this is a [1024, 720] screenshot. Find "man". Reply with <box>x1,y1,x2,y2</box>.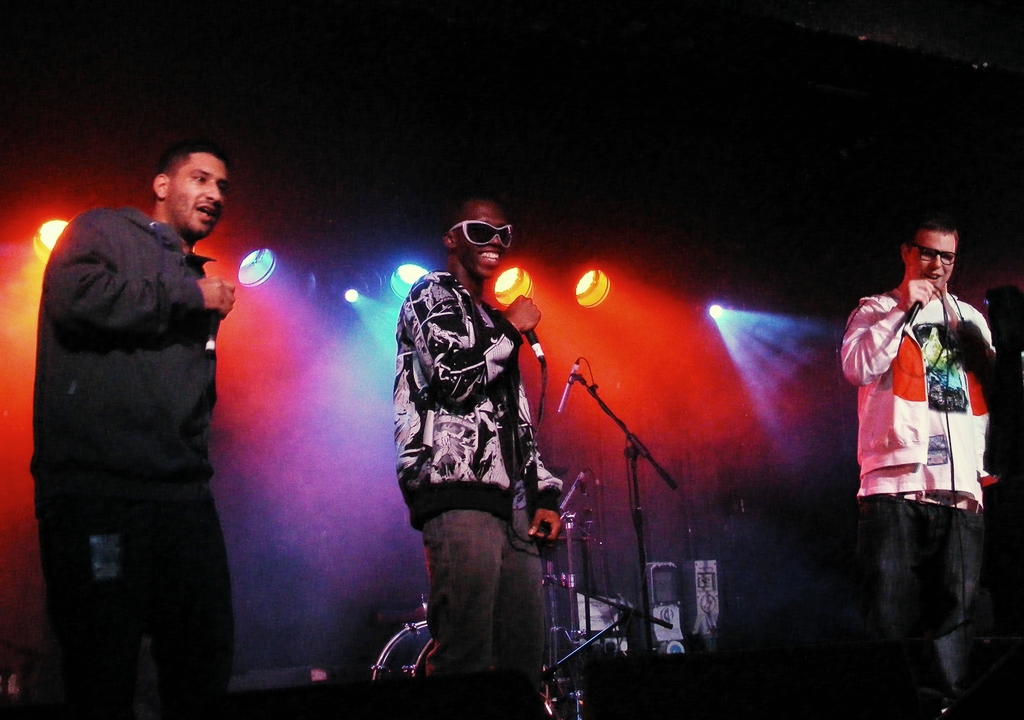
<box>393,204,570,719</box>.
